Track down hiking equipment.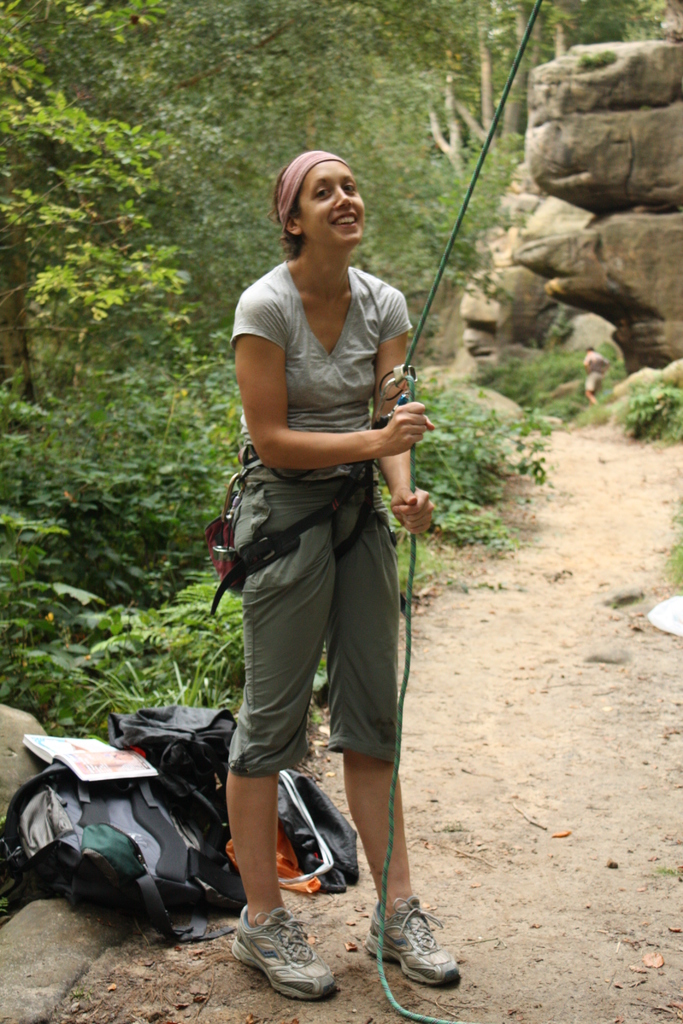
Tracked to BBox(0, 750, 261, 946).
